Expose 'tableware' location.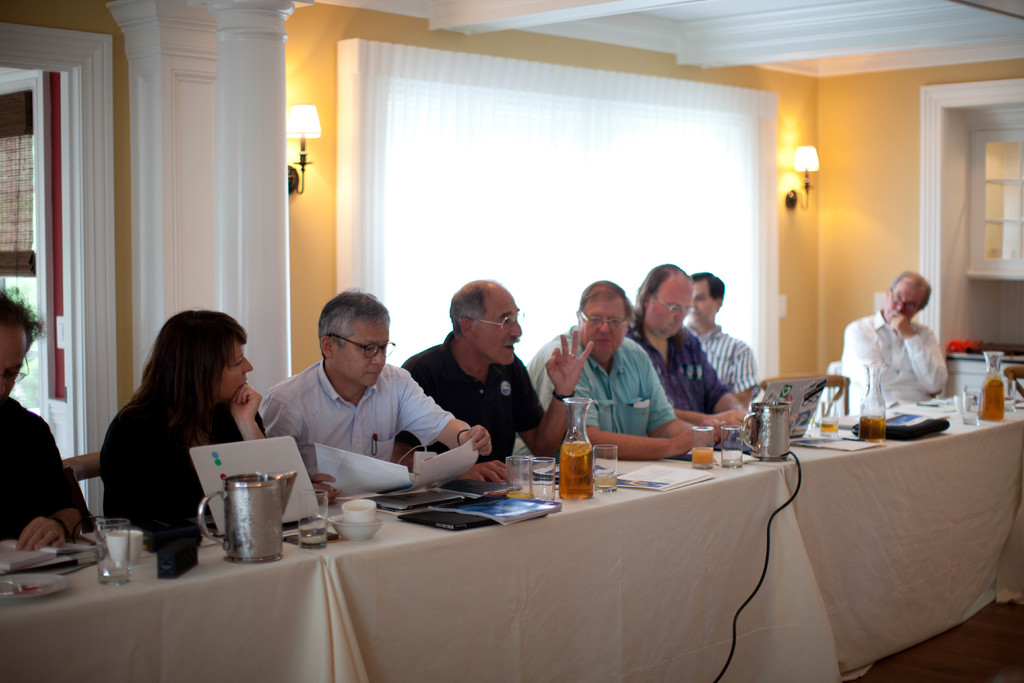
Exposed at Rect(300, 486, 329, 552).
